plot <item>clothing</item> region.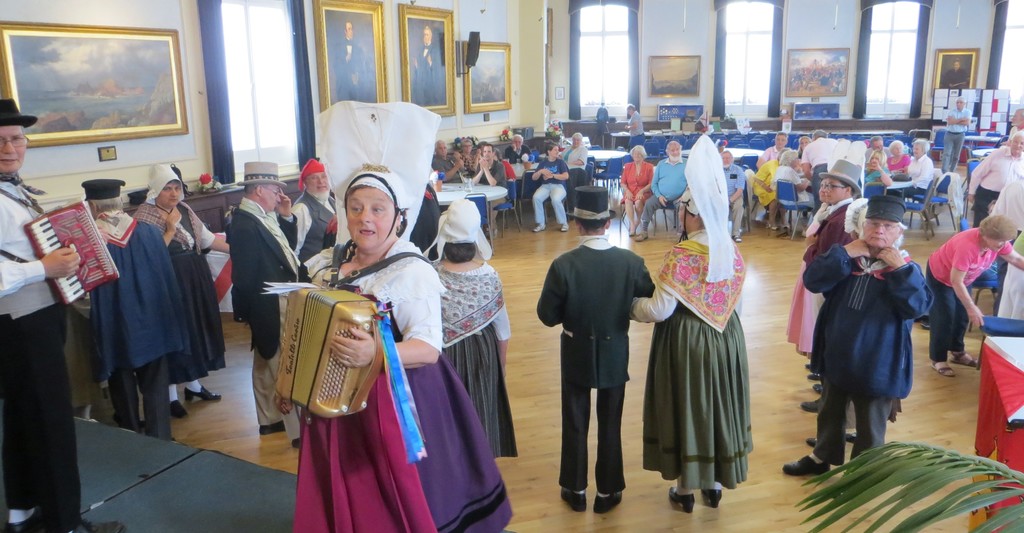
Plotted at [234, 188, 309, 427].
